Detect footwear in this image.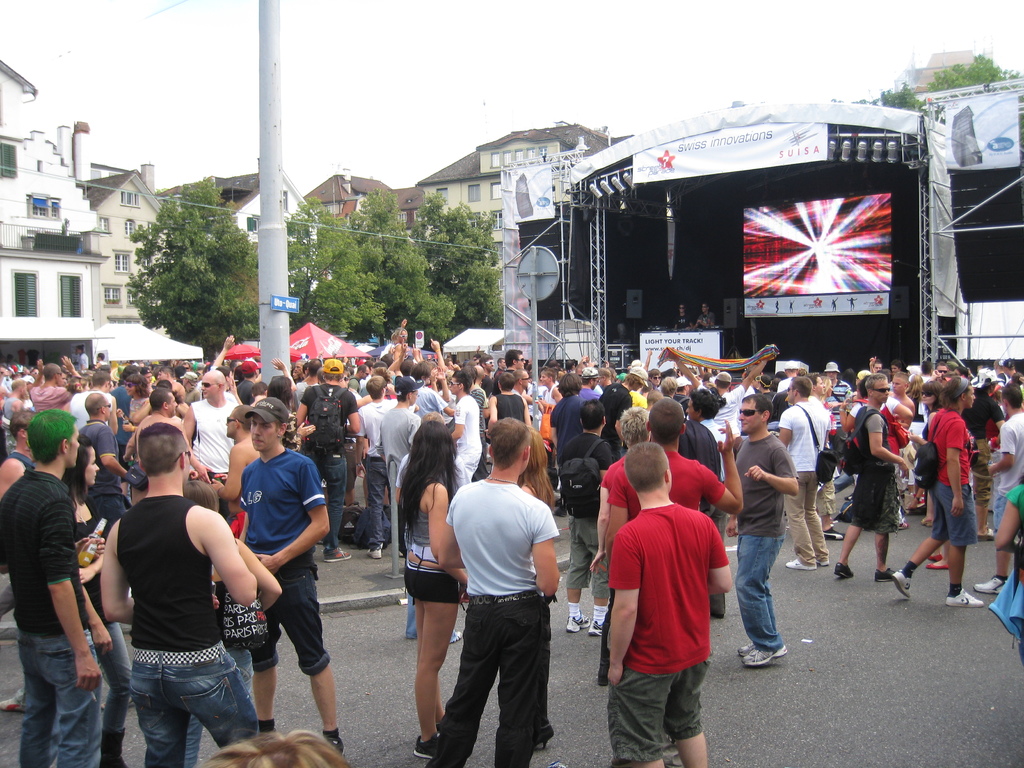
Detection: select_region(447, 628, 467, 647).
